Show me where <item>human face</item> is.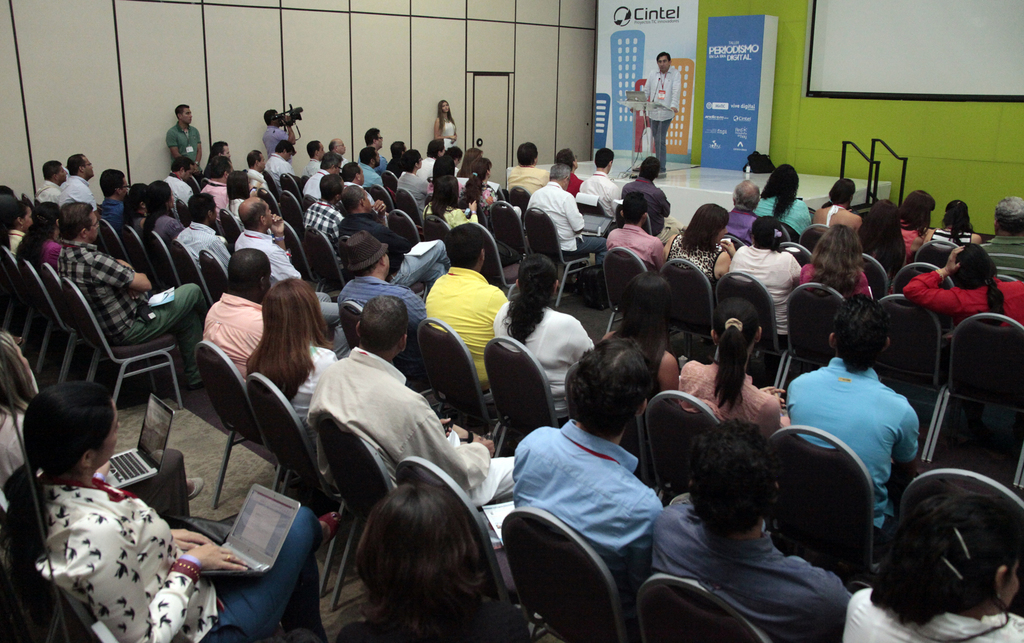
<item>human face</item> is at 1002,561,1018,611.
